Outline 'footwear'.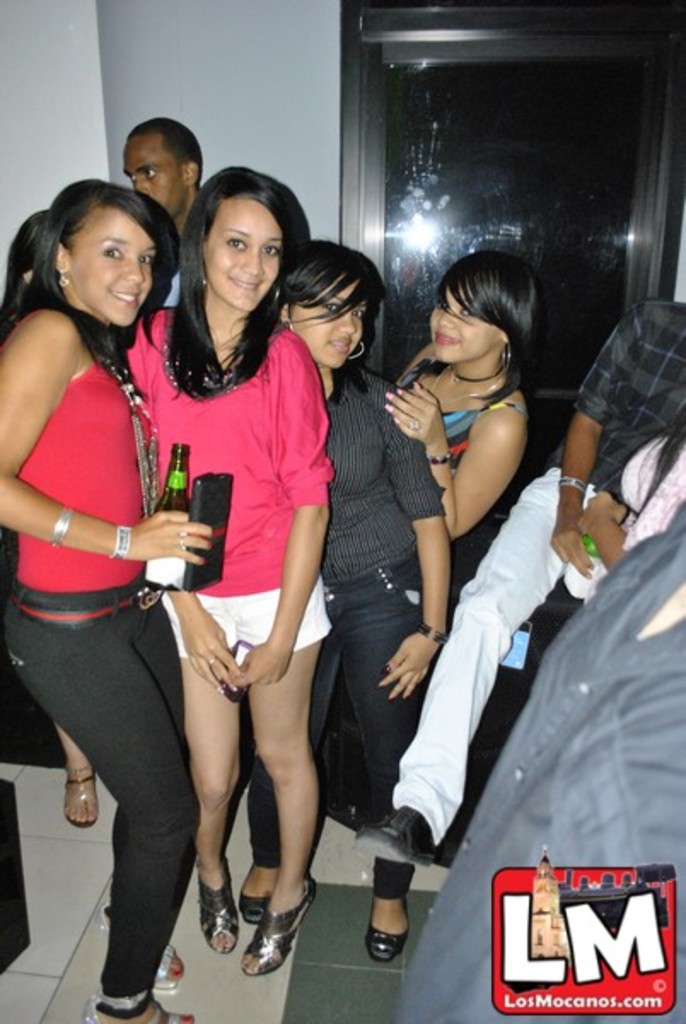
Outline: {"x1": 346, "y1": 800, "x2": 440, "y2": 872}.
